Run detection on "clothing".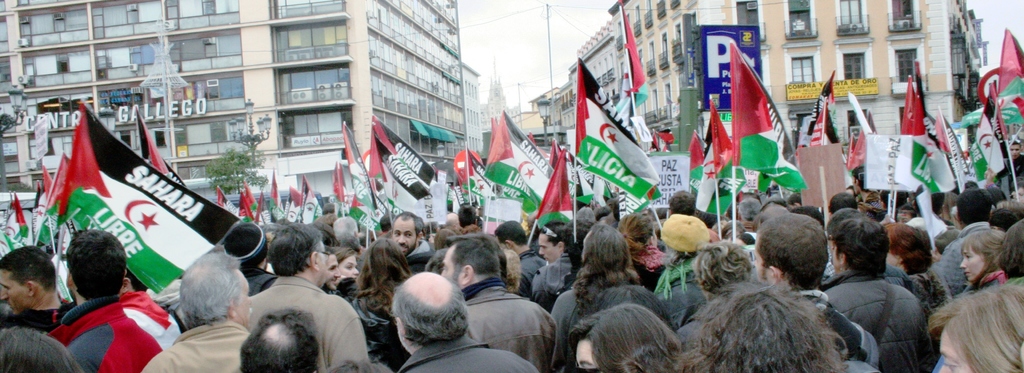
Result: BBox(451, 277, 559, 372).
